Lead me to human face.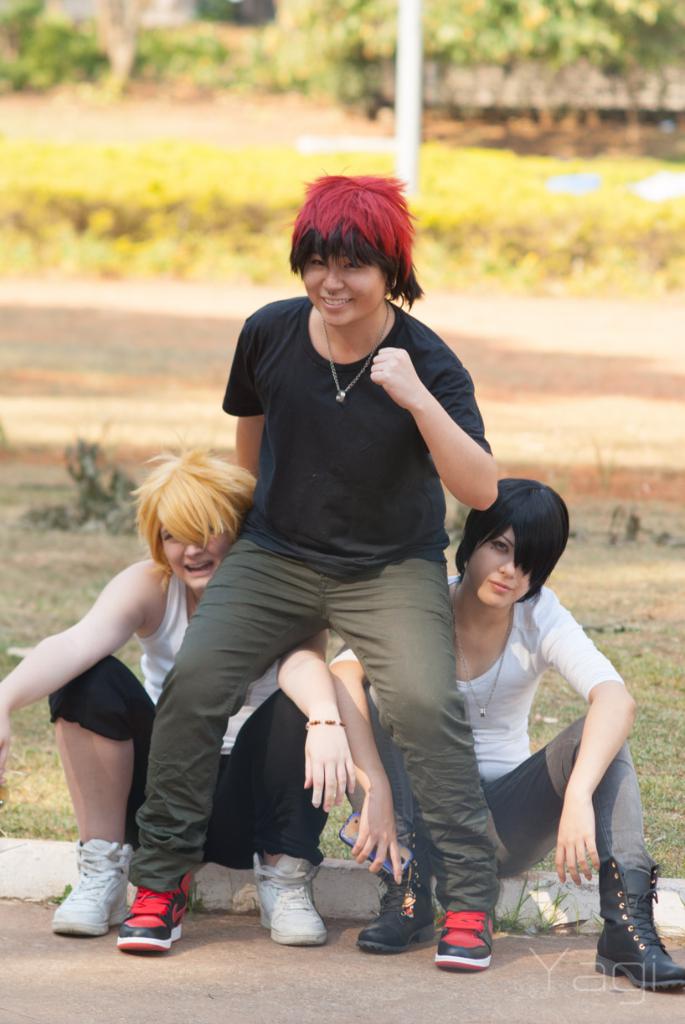
Lead to bbox=(461, 530, 546, 621).
